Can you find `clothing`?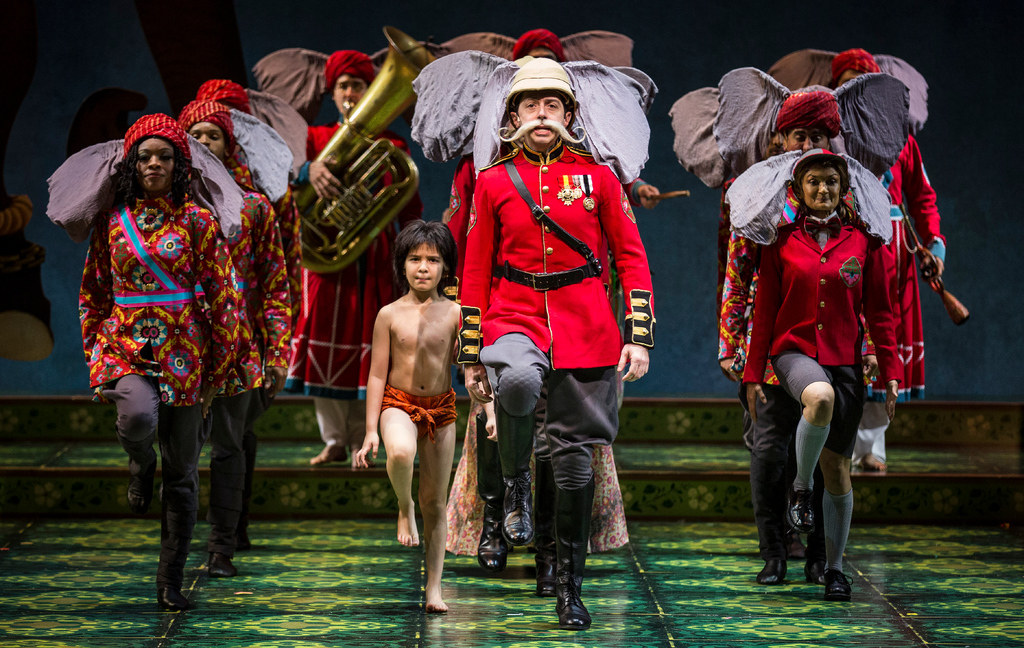
Yes, bounding box: 206:182:278:554.
